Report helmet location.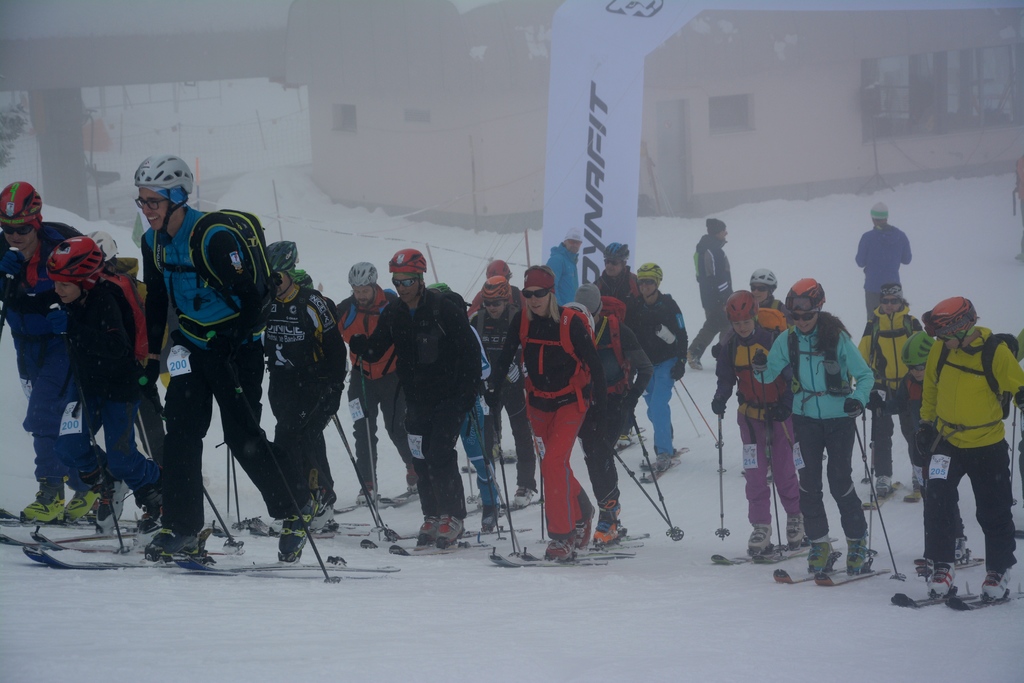
Report: [left=784, top=279, right=829, bottom=309].
